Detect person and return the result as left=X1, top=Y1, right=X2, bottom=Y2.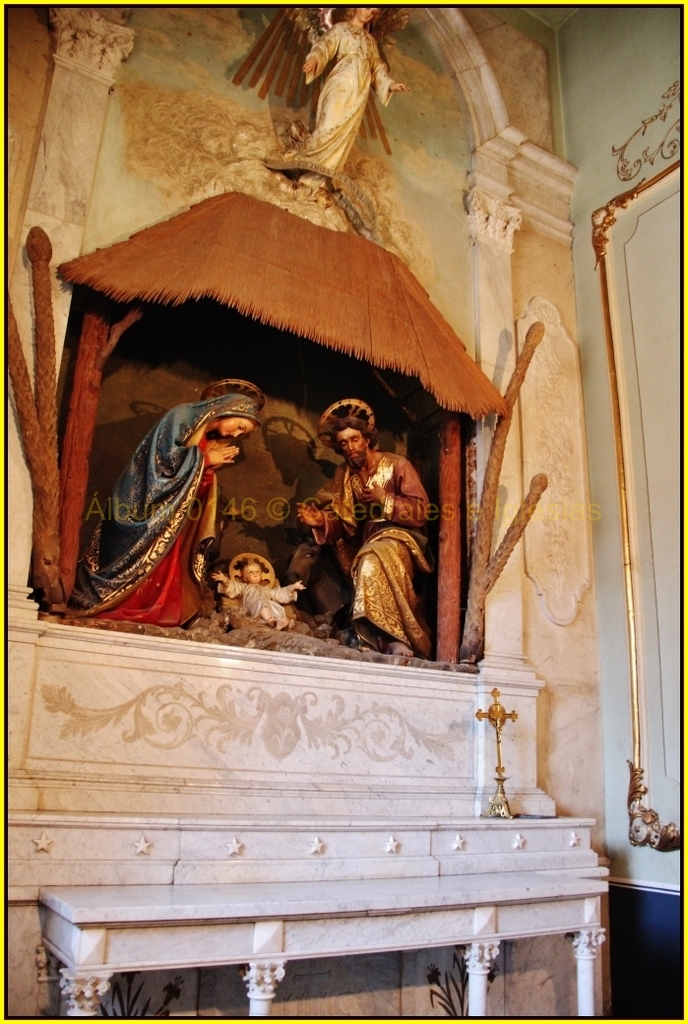
left=72, top=368, right=244, bottom=601.
